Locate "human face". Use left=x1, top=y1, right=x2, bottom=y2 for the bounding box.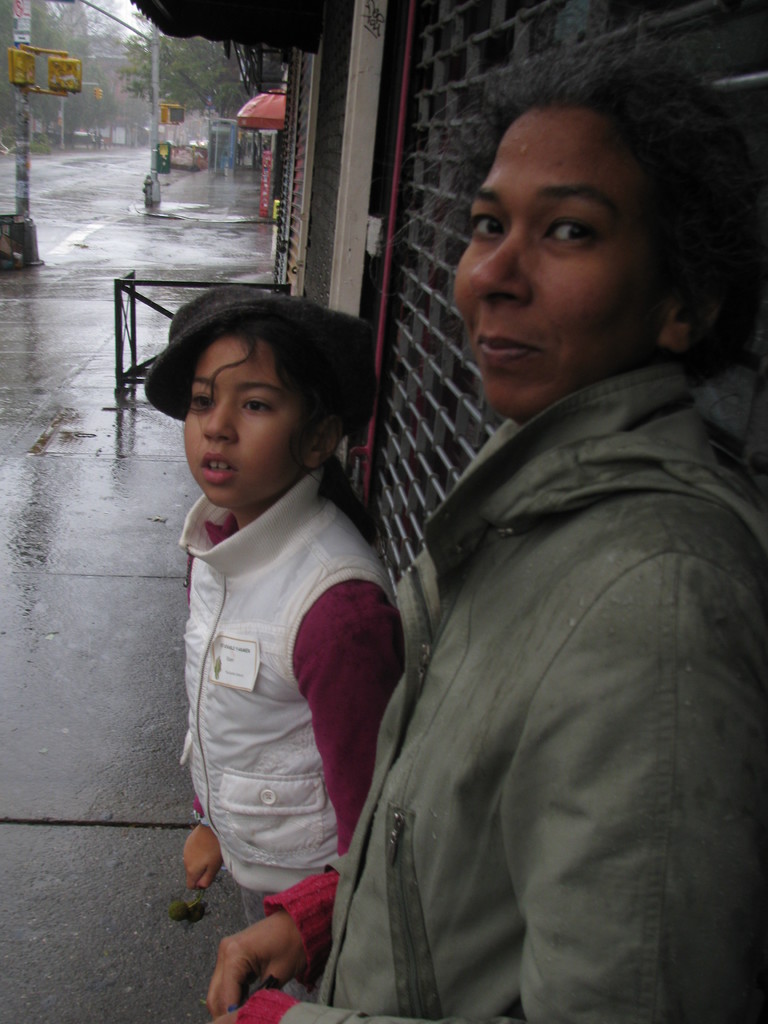
left=453, top=102, right=677, bottom=423.
